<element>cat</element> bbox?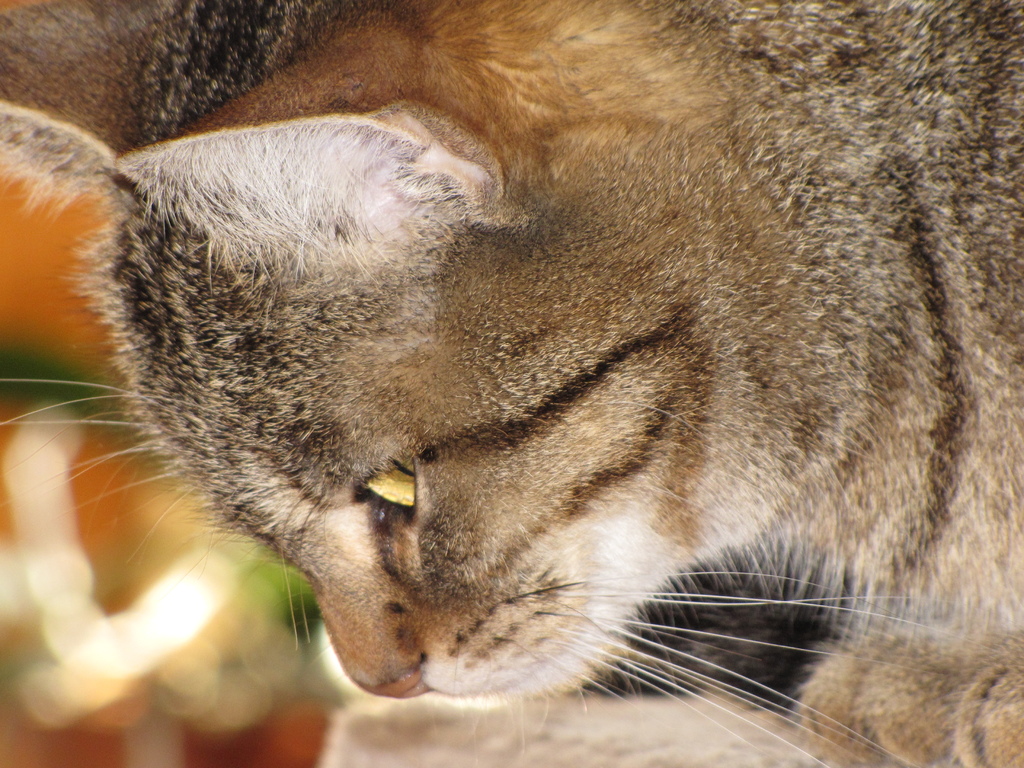
BBox(0, 0, 1023, 765)
